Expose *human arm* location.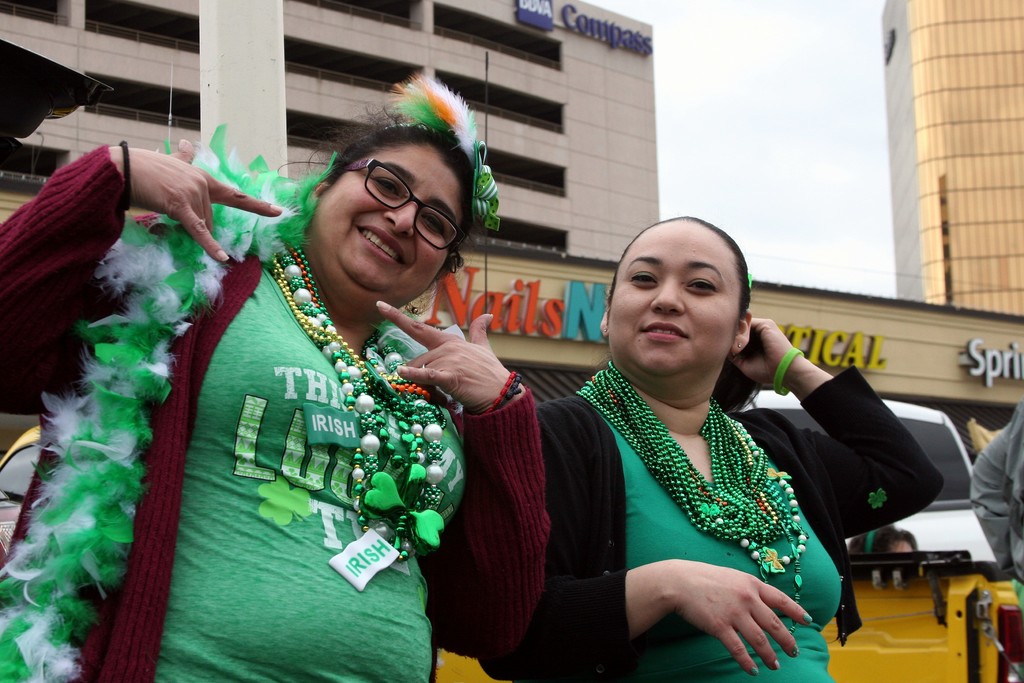
Exposed at x1=0 y1=138 x2=289 y2=418.
